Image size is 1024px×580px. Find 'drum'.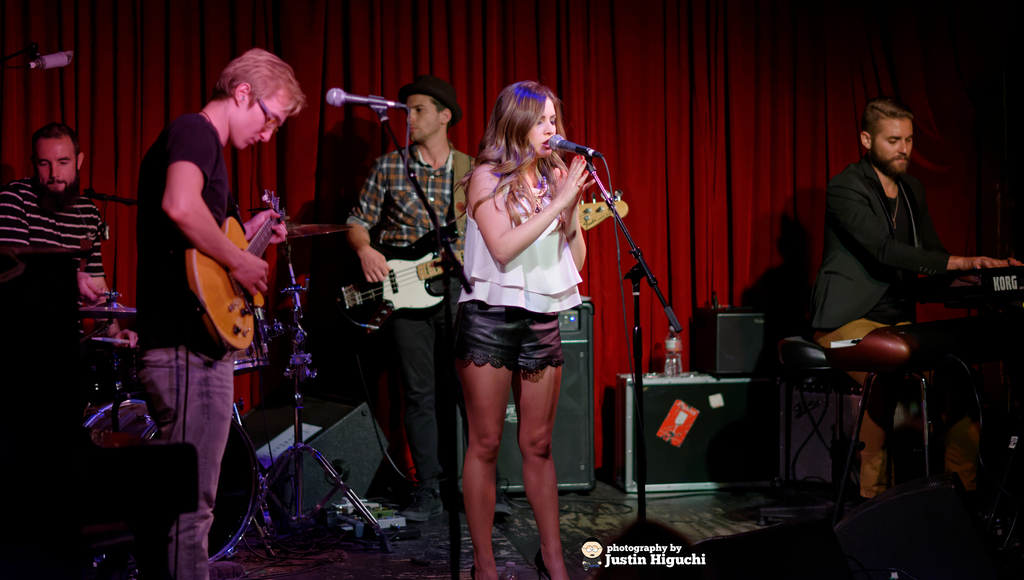
locate(86, 400, 159, 445).
